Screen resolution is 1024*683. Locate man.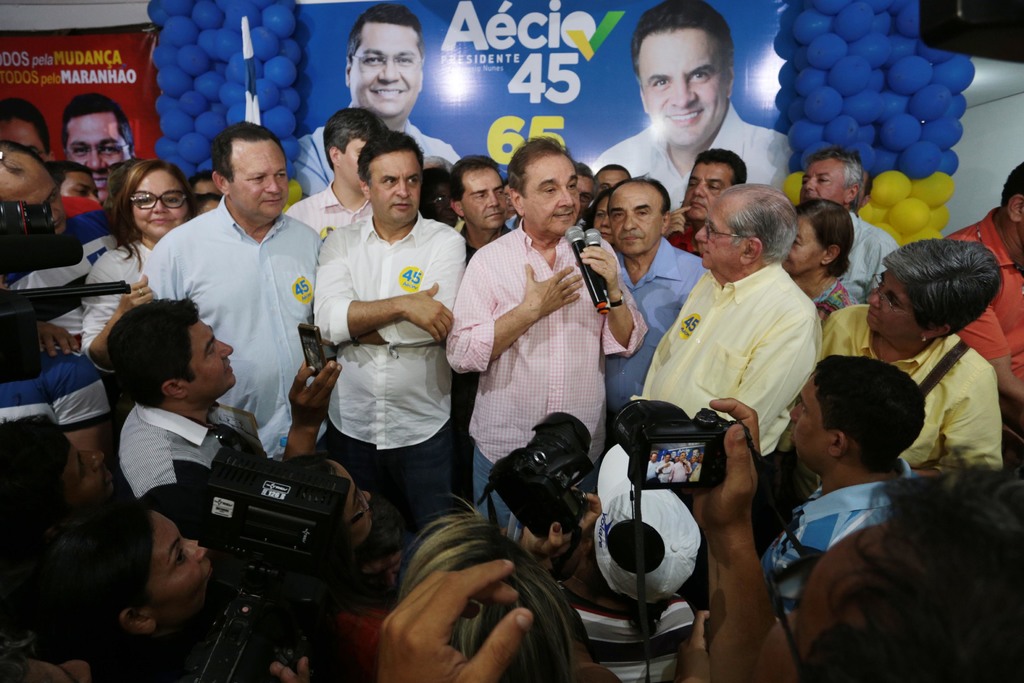
(447,145,523,265).
